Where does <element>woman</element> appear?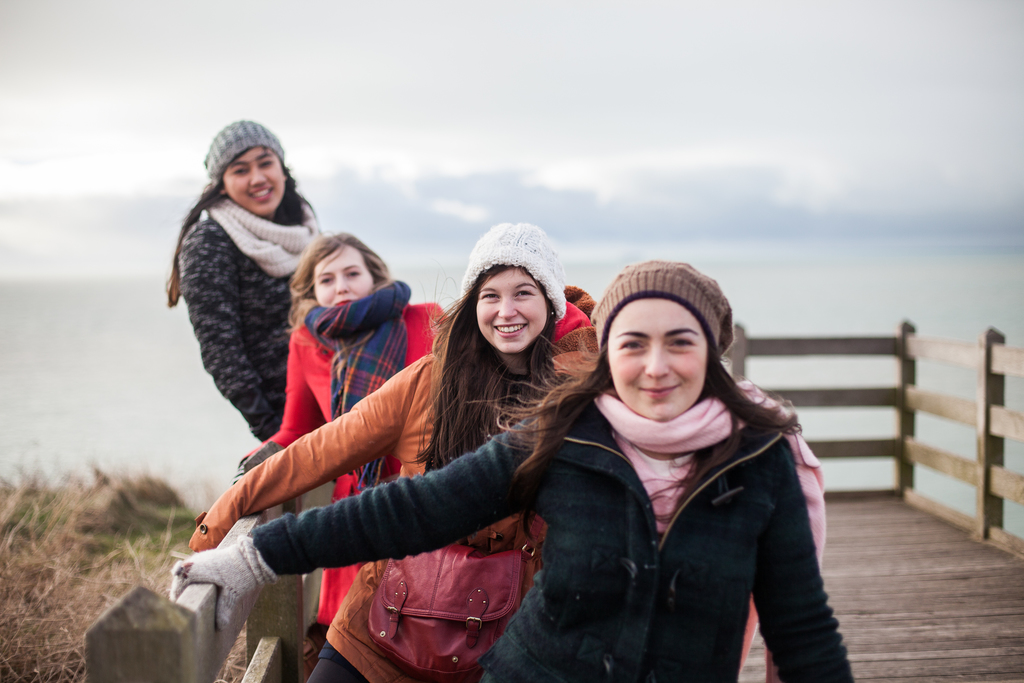
Appears at (left=176, top=121, right=333, bottom=447).
